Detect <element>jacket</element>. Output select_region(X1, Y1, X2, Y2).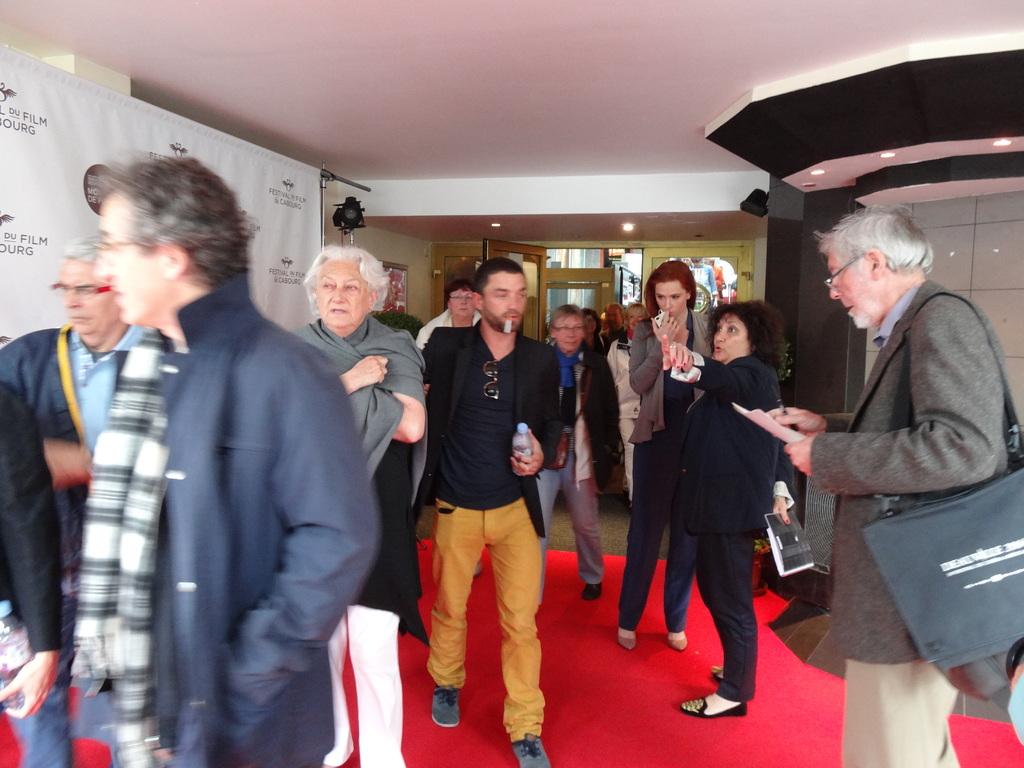
select_region(540, 335, 616, 490).
